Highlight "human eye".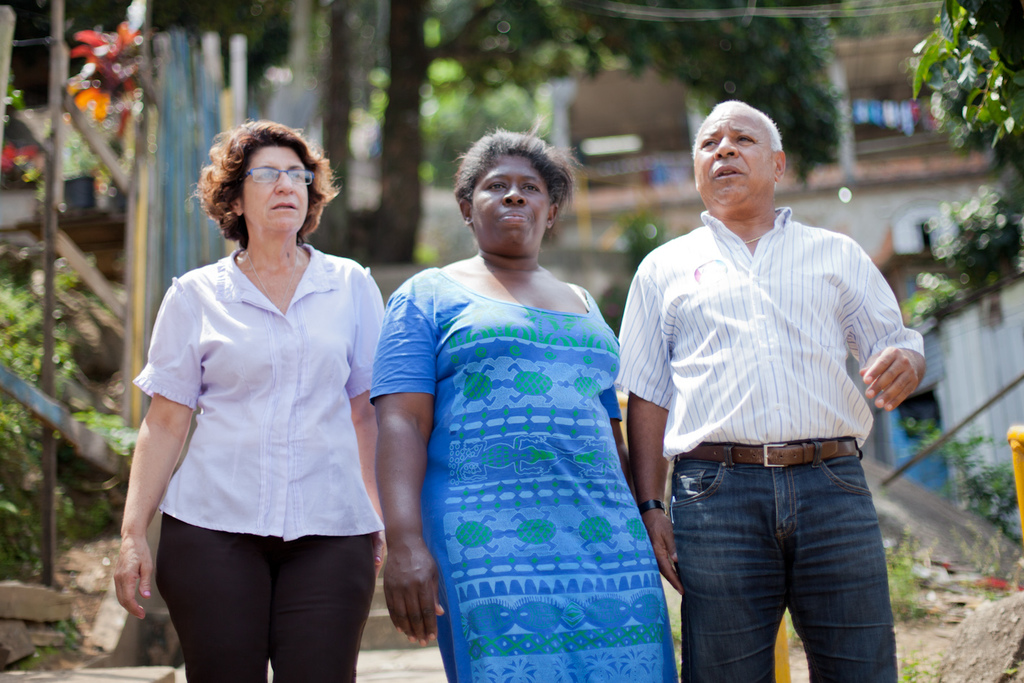
Highlighted region: BBox(254, 169, 278, 181).
